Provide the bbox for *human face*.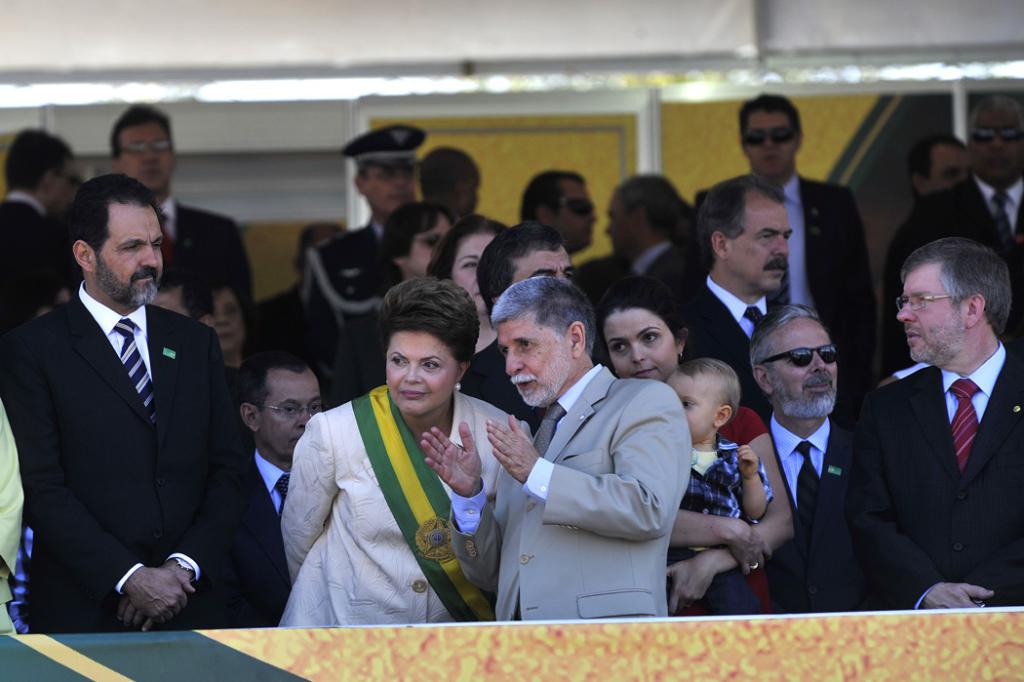
Rect(514, 253, 572, 277).
